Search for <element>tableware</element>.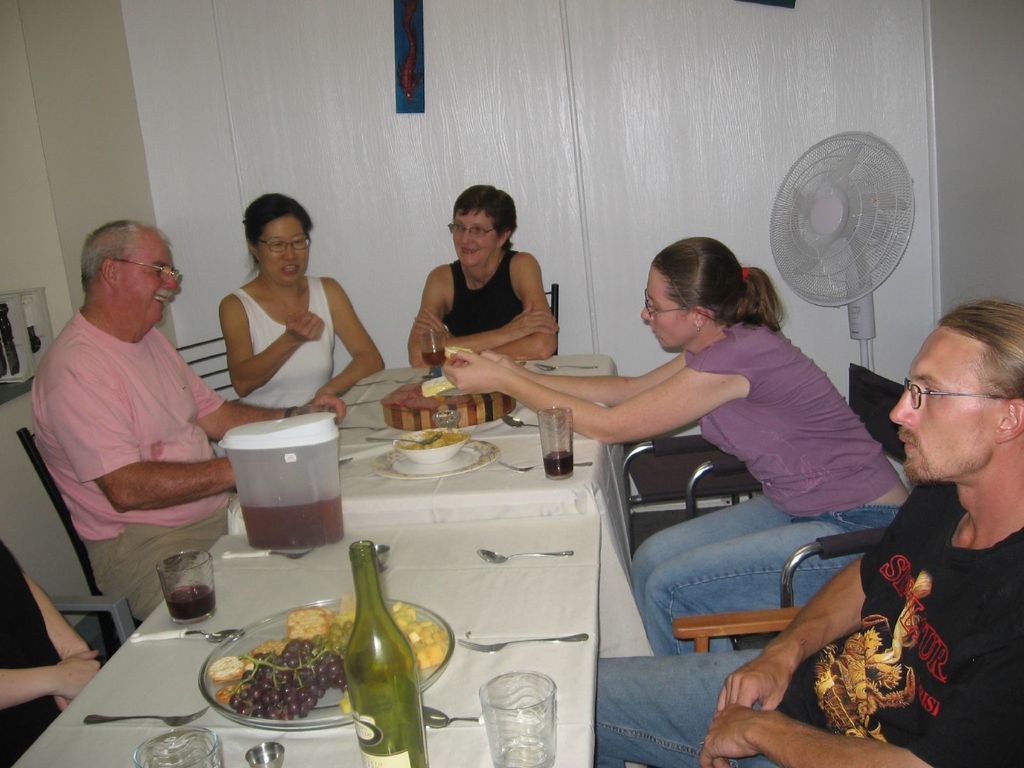
Found at l=217, t=547, r=320, b=559.
